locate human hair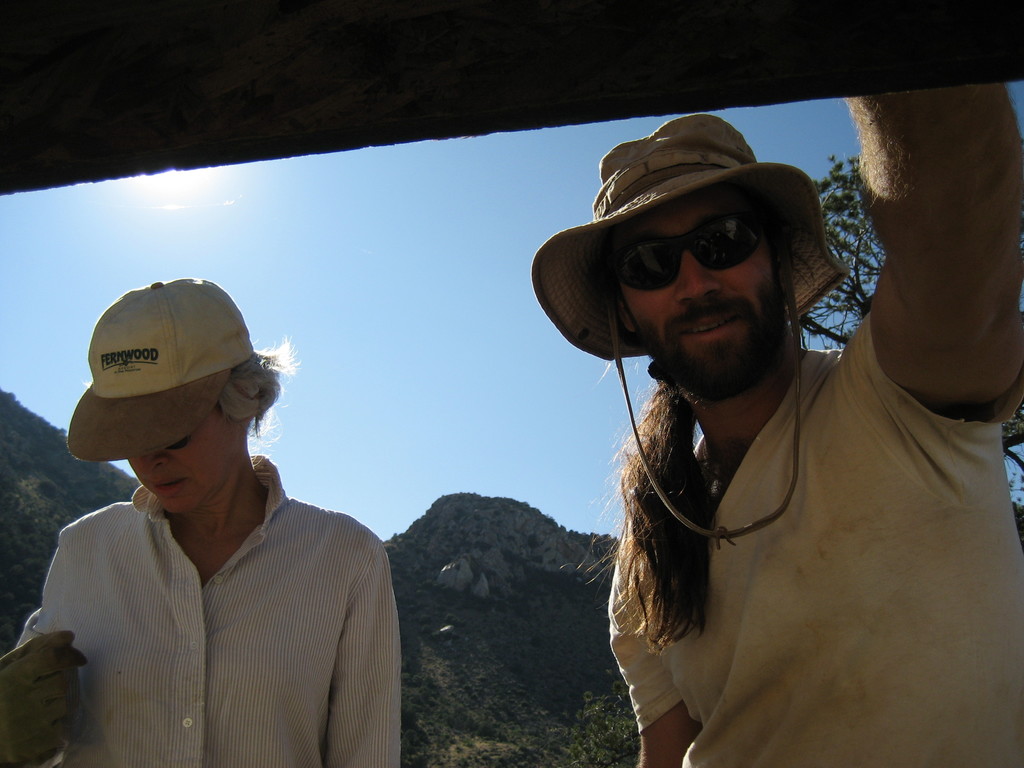
rect(593, 352, 736, 697)
